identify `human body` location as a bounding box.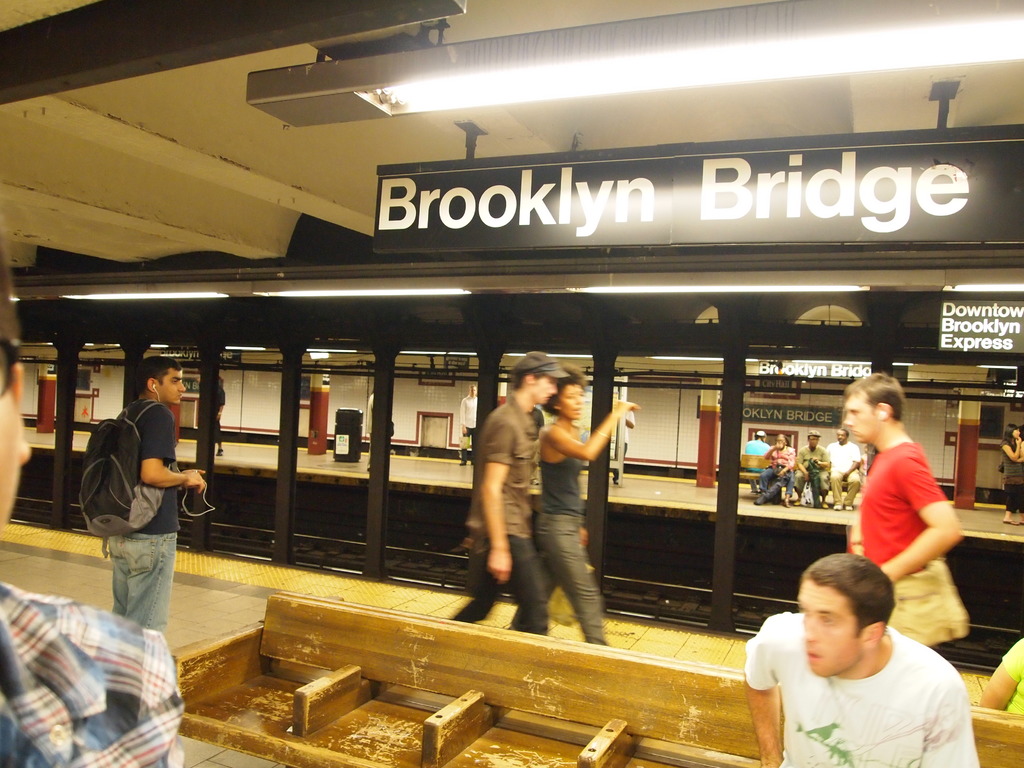
<bbox>742, 439, 766, 490</bbox>.
